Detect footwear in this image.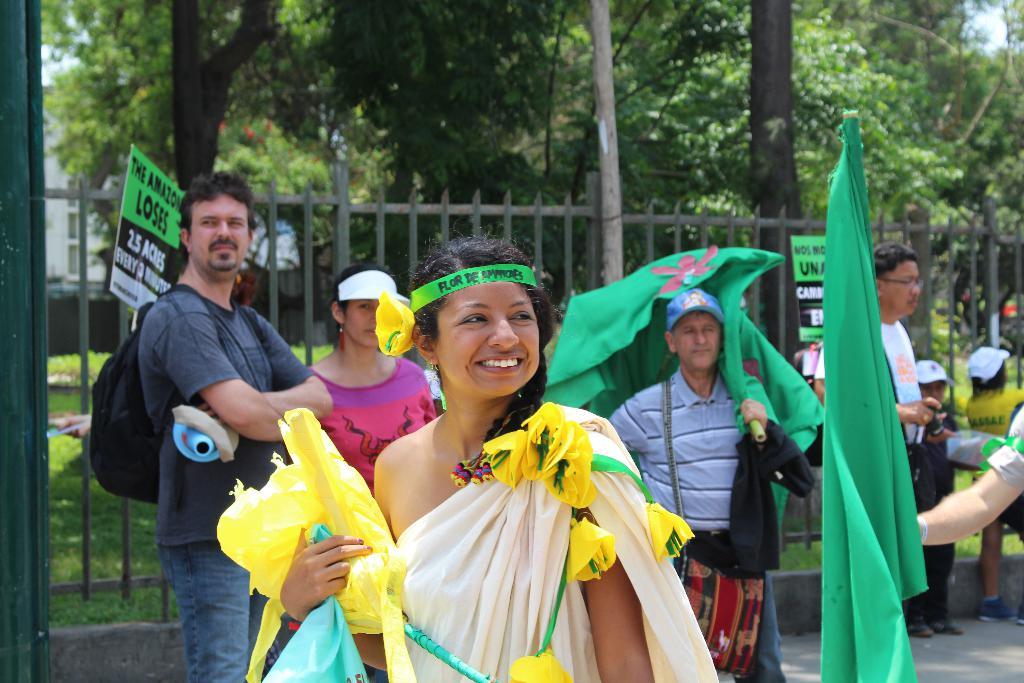
Detection: 983, 595, 1022, 620.
